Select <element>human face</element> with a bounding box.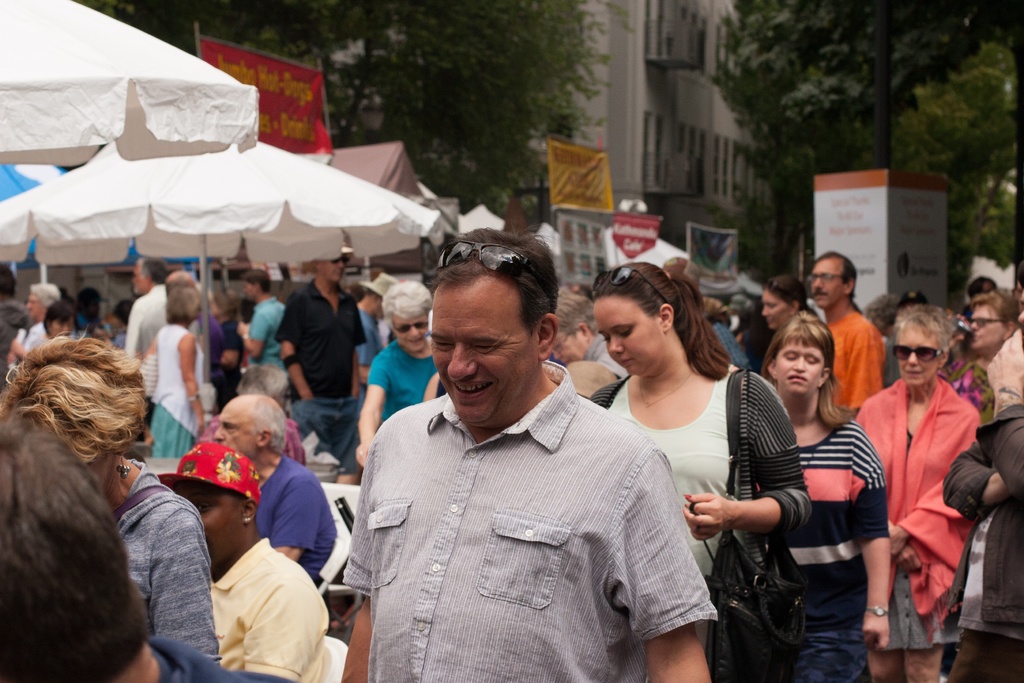
895/325/941/386.
